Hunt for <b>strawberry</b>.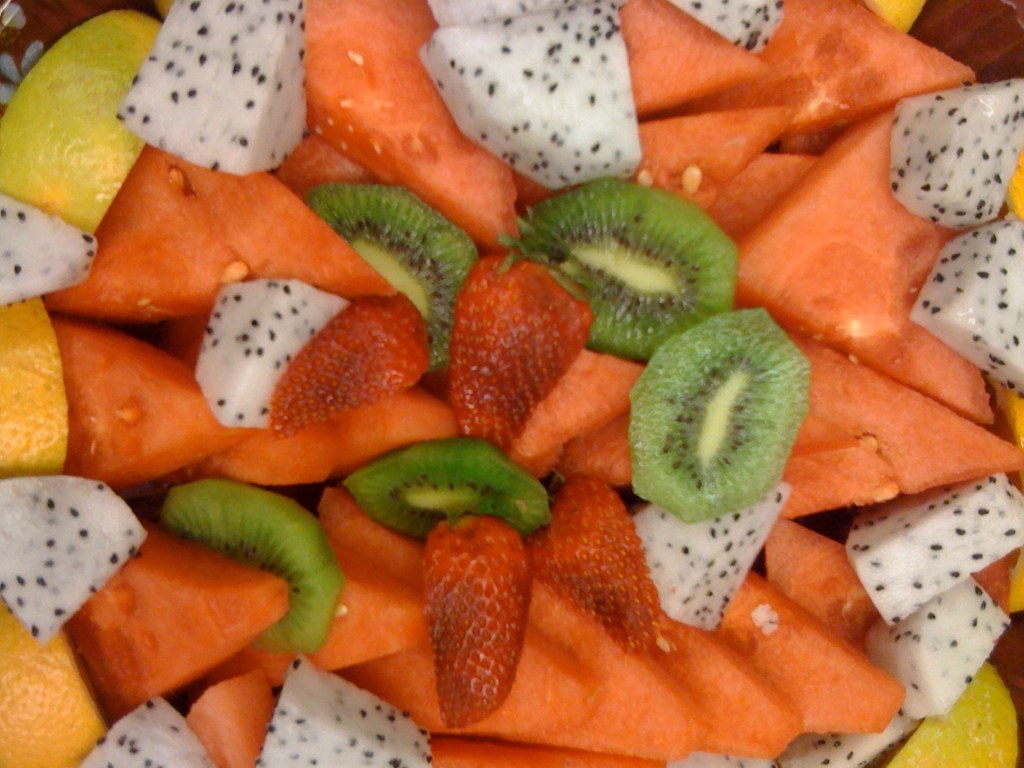
Hunted down at l=537, t=469, r=659, b=664.
